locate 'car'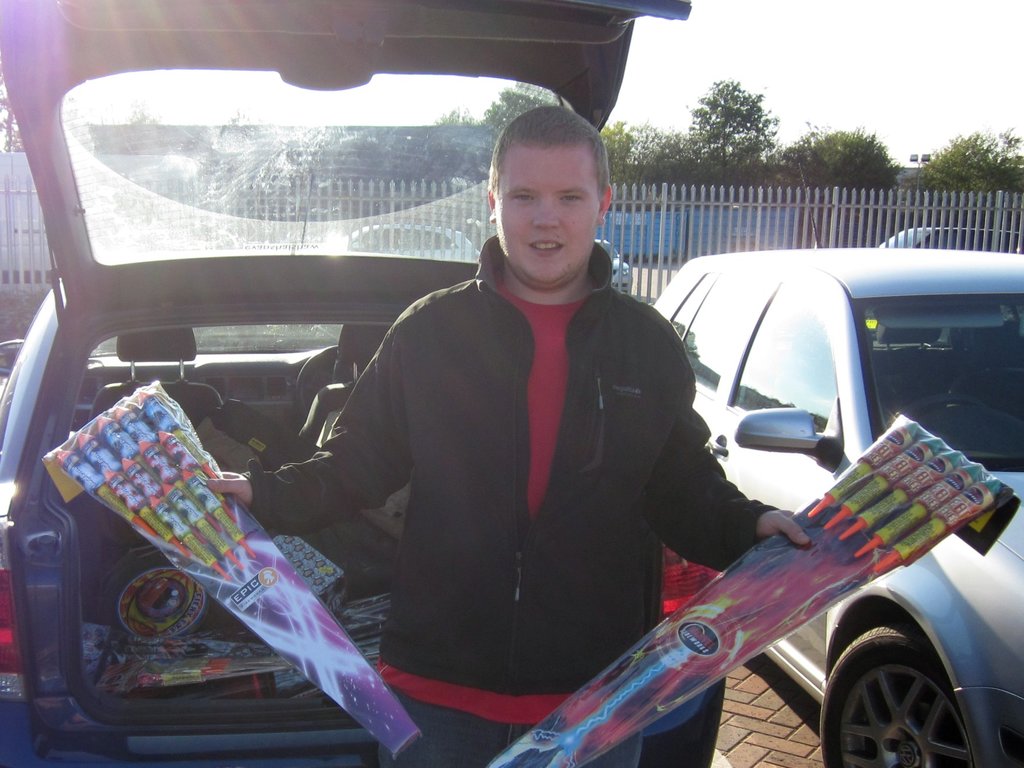
<bbox>643, 244, 1023, 765</bbox>
